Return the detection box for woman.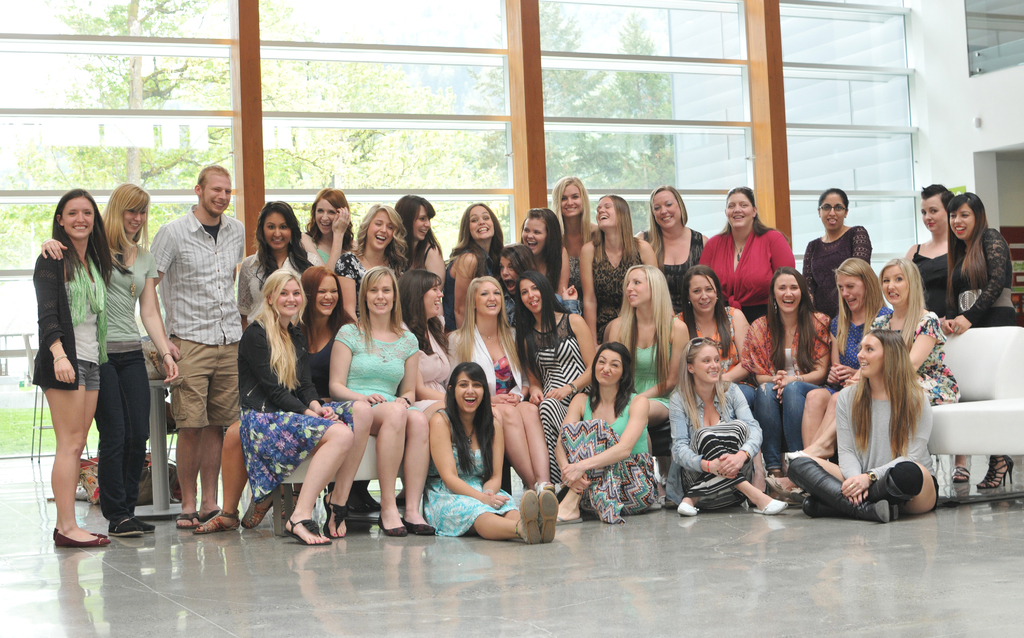
{"x1": 767, "y1": 258, "x2": 893, "y2": 495}.
